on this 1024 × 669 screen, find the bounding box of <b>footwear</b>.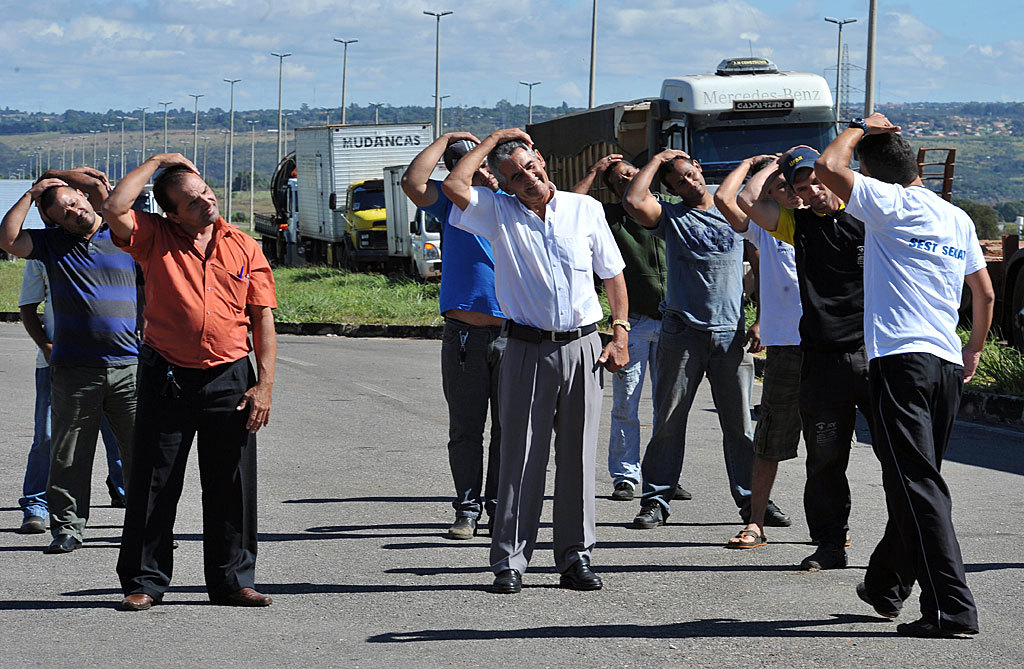
Bounding box: box=[223, 590, 273, 611].
